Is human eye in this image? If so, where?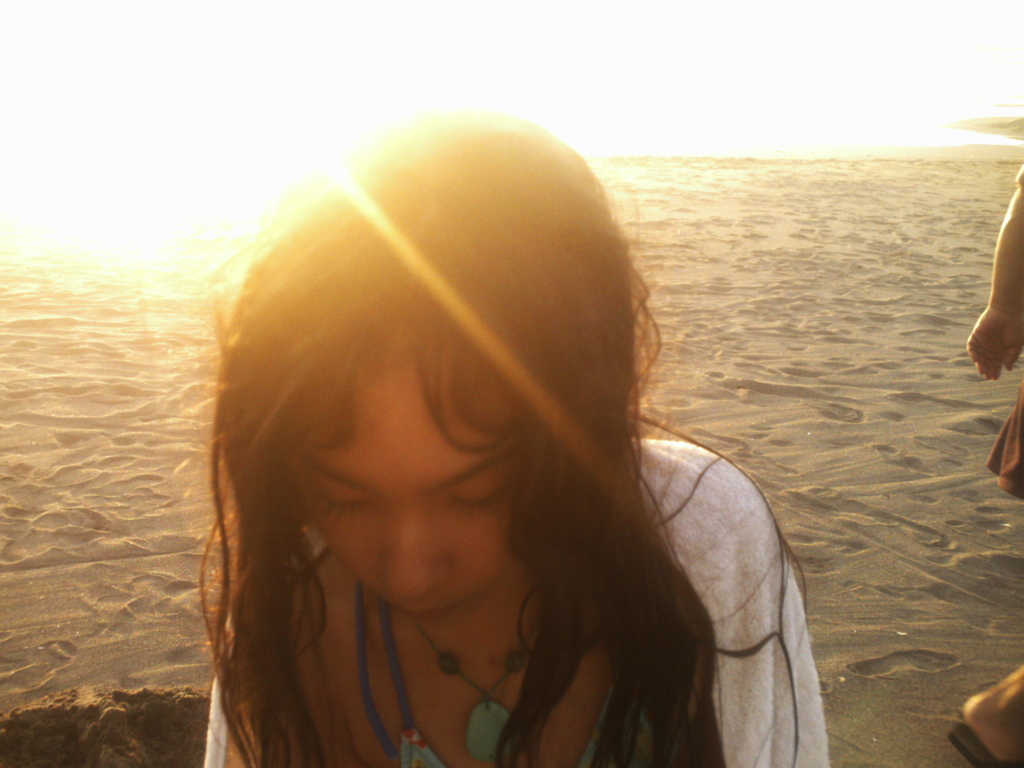
Yes, at [x1=317, y1=487, x2=359, y2=519].
